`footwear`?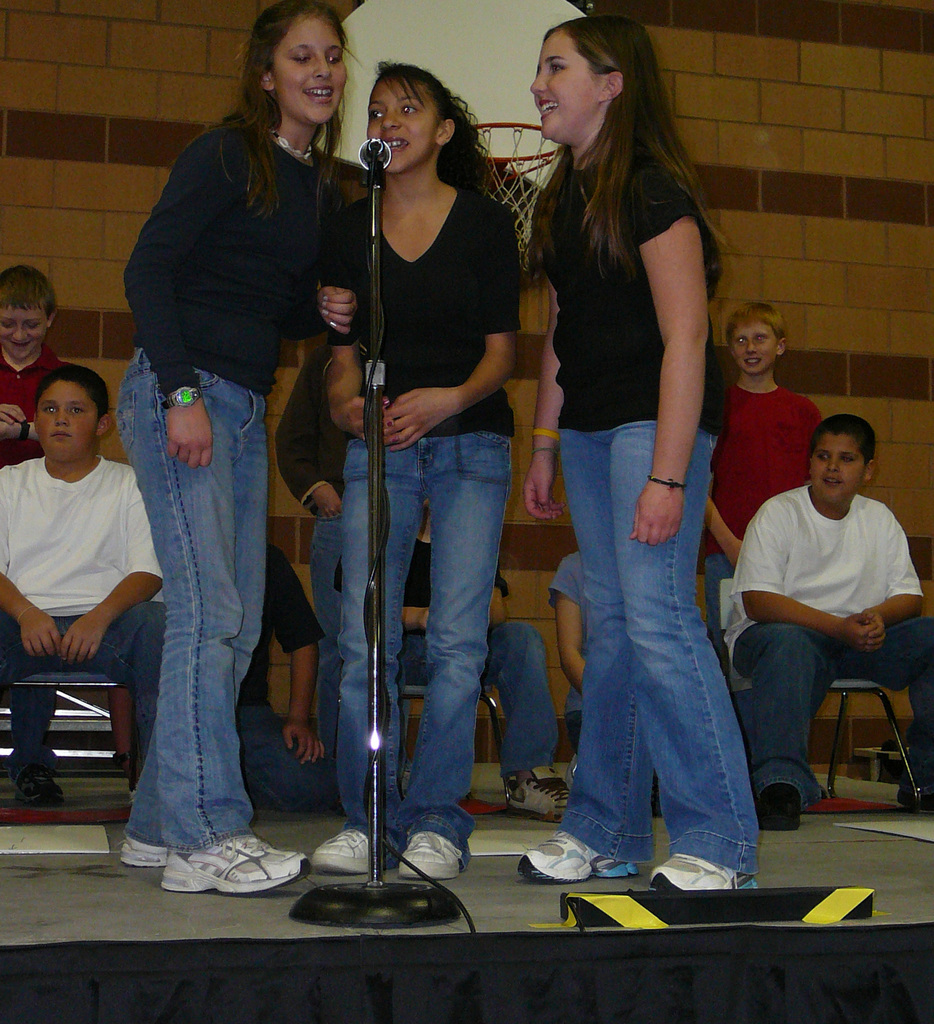
<bbox>307, 832, 392, 876</bbox>
